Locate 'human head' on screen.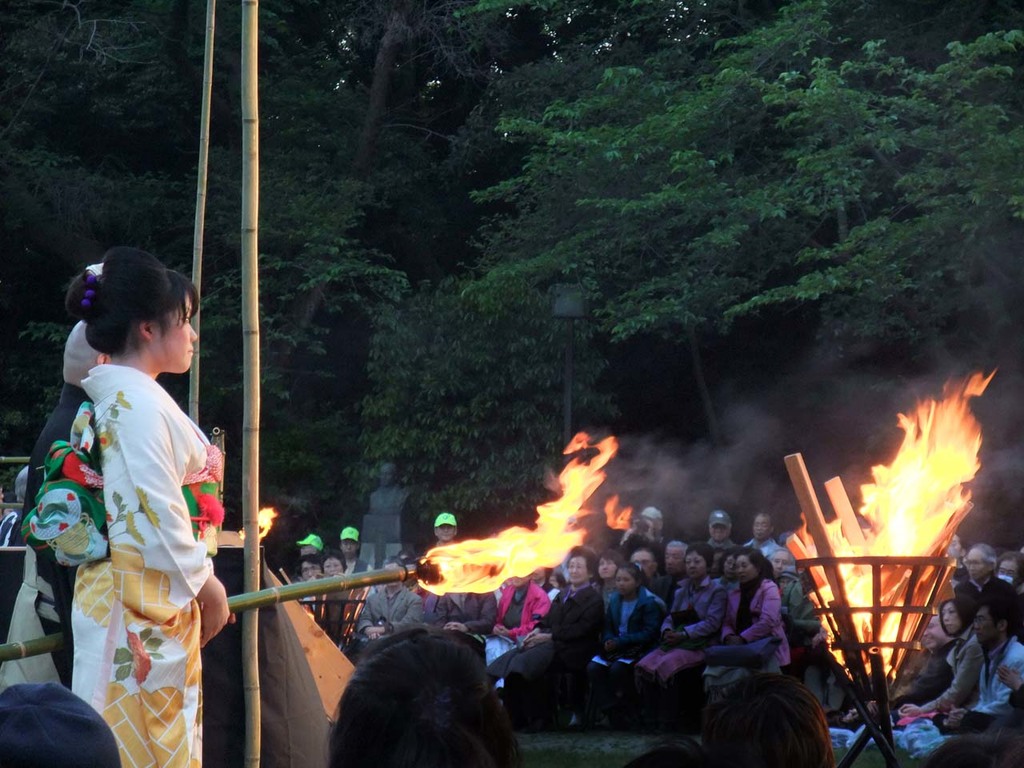
On screen at (left=946, top=535, right=959, bottom=558).
